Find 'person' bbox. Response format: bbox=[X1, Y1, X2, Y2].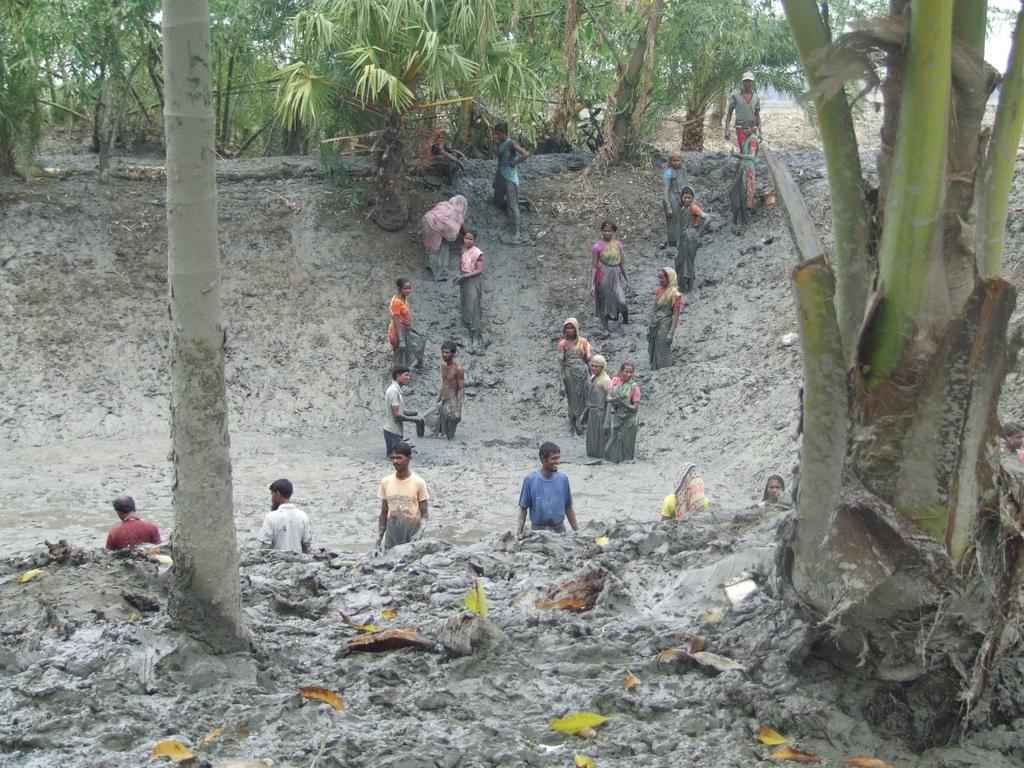
bbox=[726, 72, 762, 158].
